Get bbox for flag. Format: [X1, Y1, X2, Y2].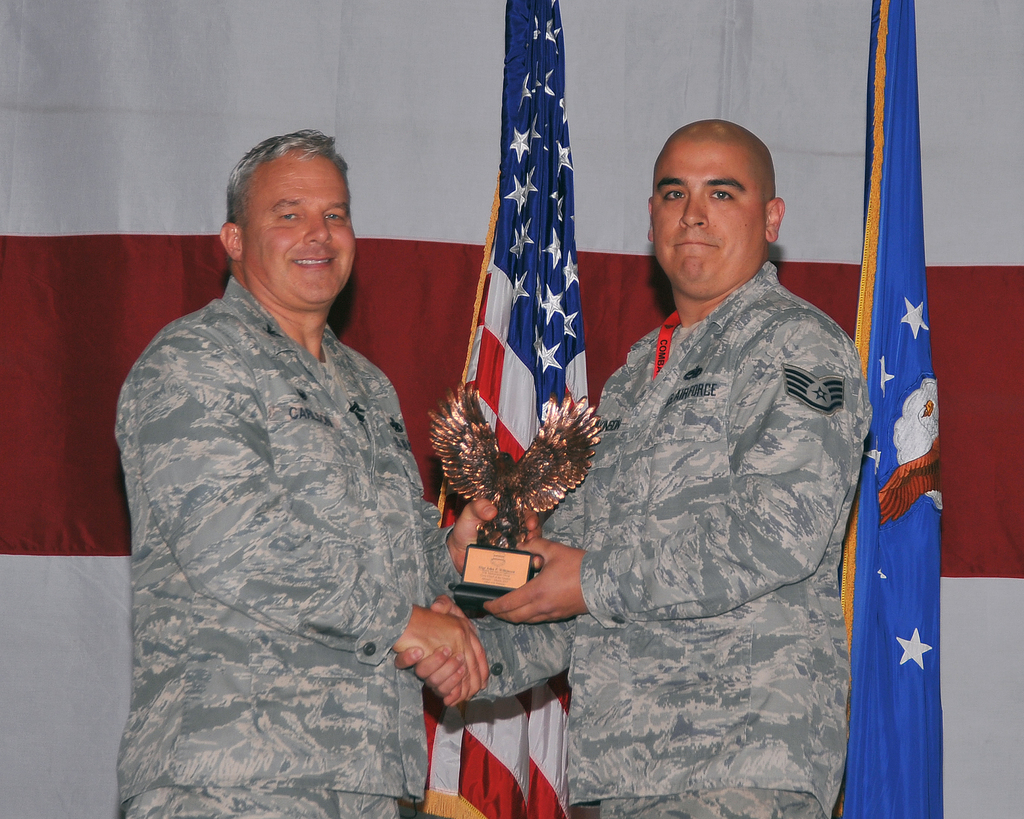
[824, 0, 960, 818].
